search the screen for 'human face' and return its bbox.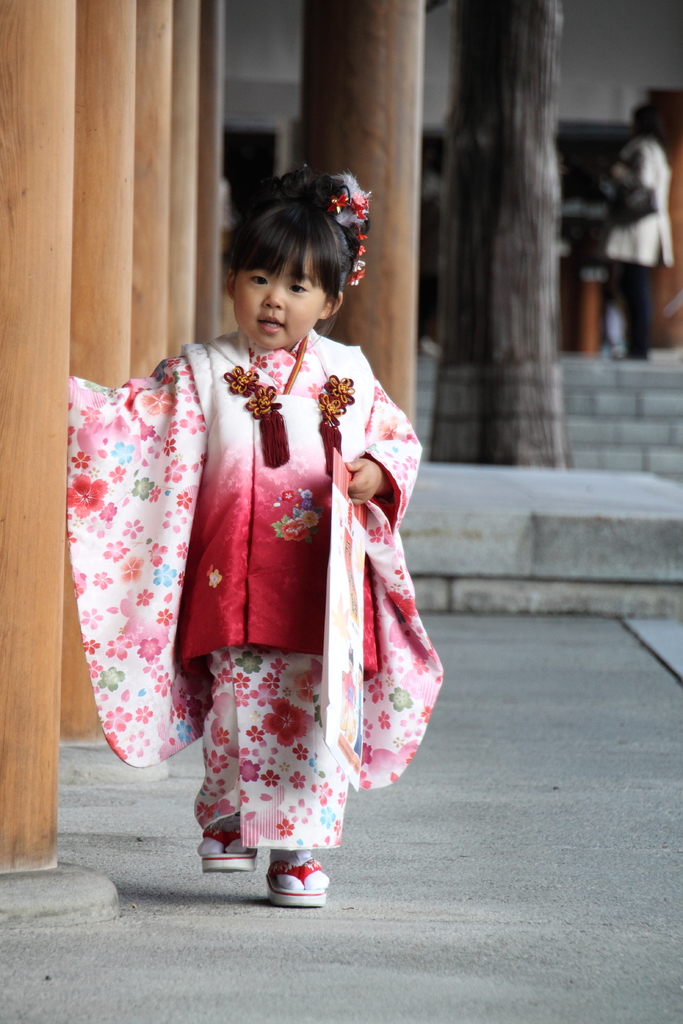
Found: select_region(224, 232, 323, 340).
